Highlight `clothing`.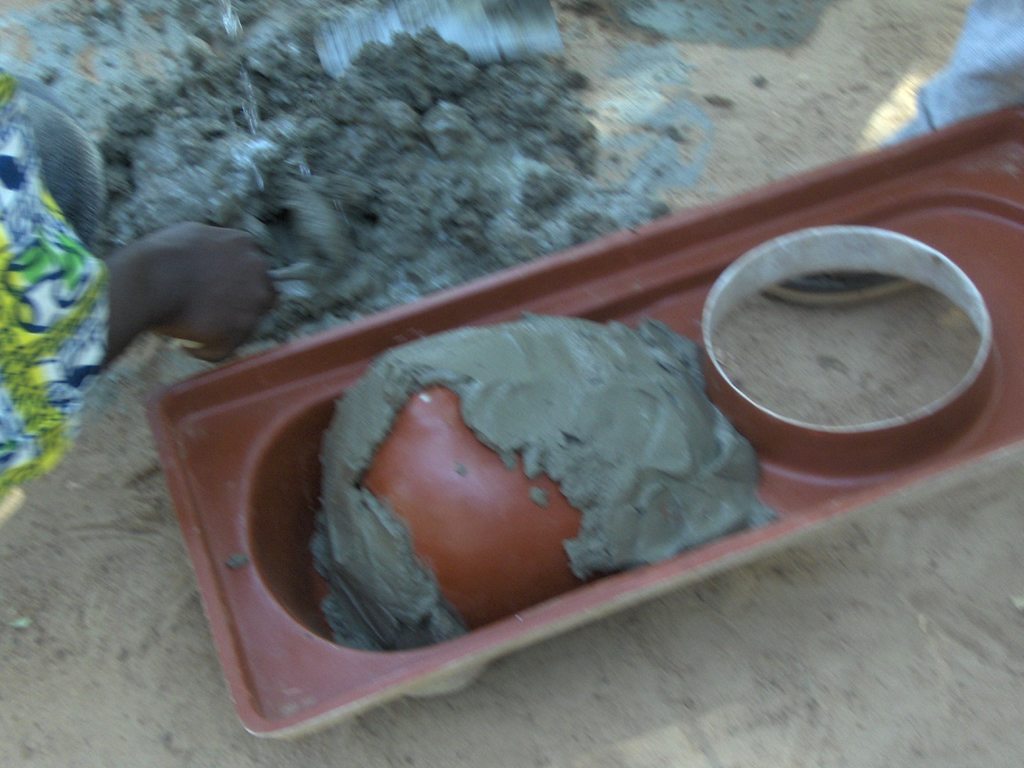
Highlighted region: (3, 58, 126, 516).
